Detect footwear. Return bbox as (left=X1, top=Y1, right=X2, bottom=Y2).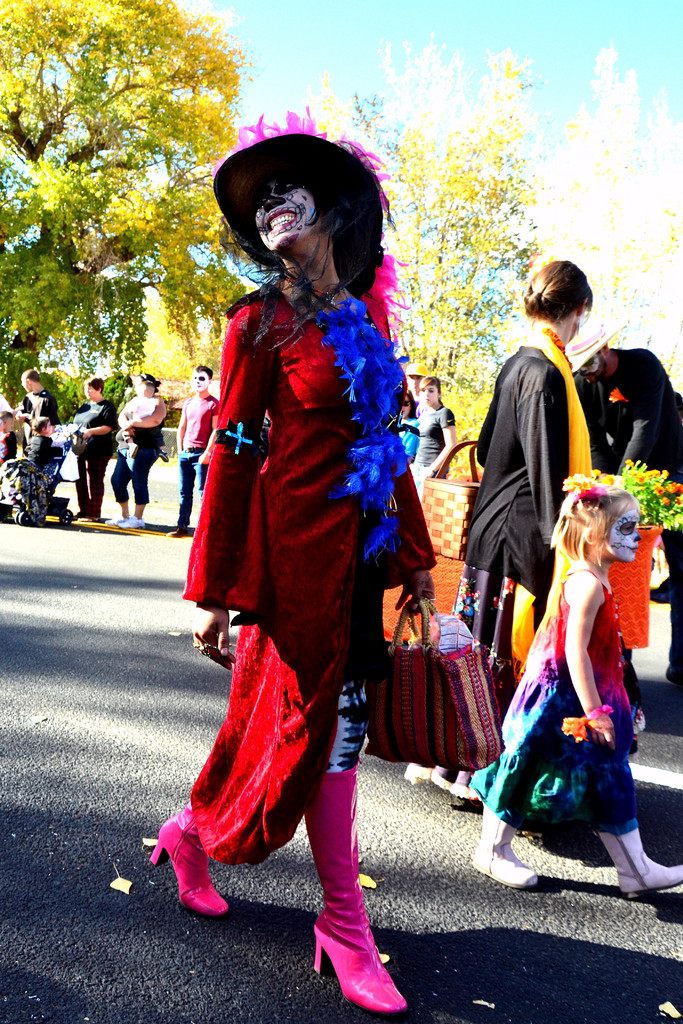
(left=103, top=506, right=124, bottom=525).
